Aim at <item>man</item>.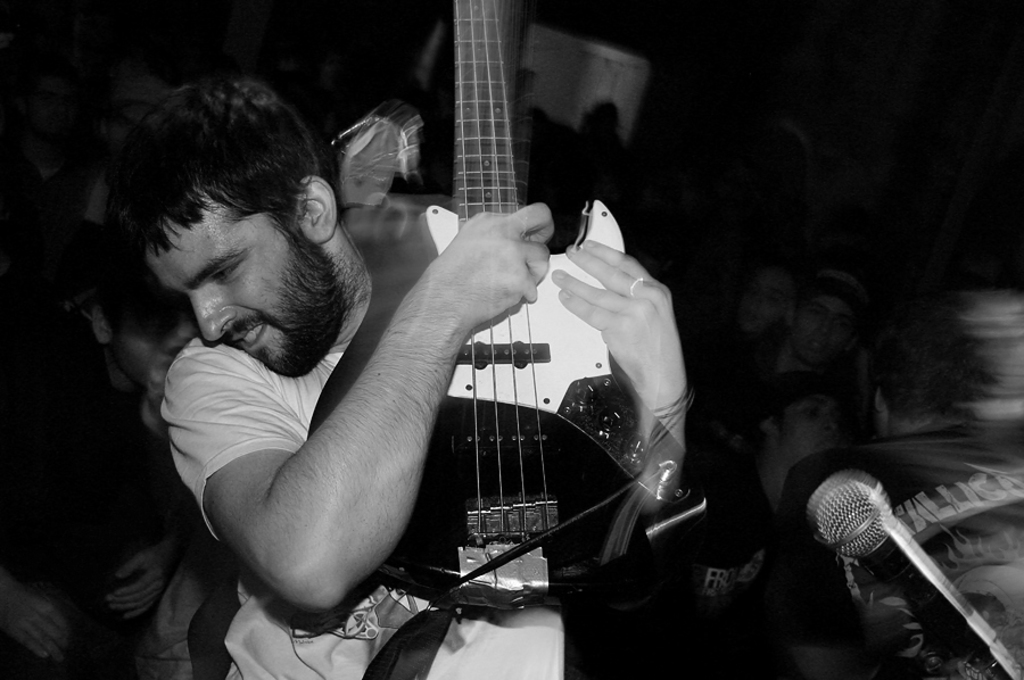
Aimed at (100, 68, 693, 658).
